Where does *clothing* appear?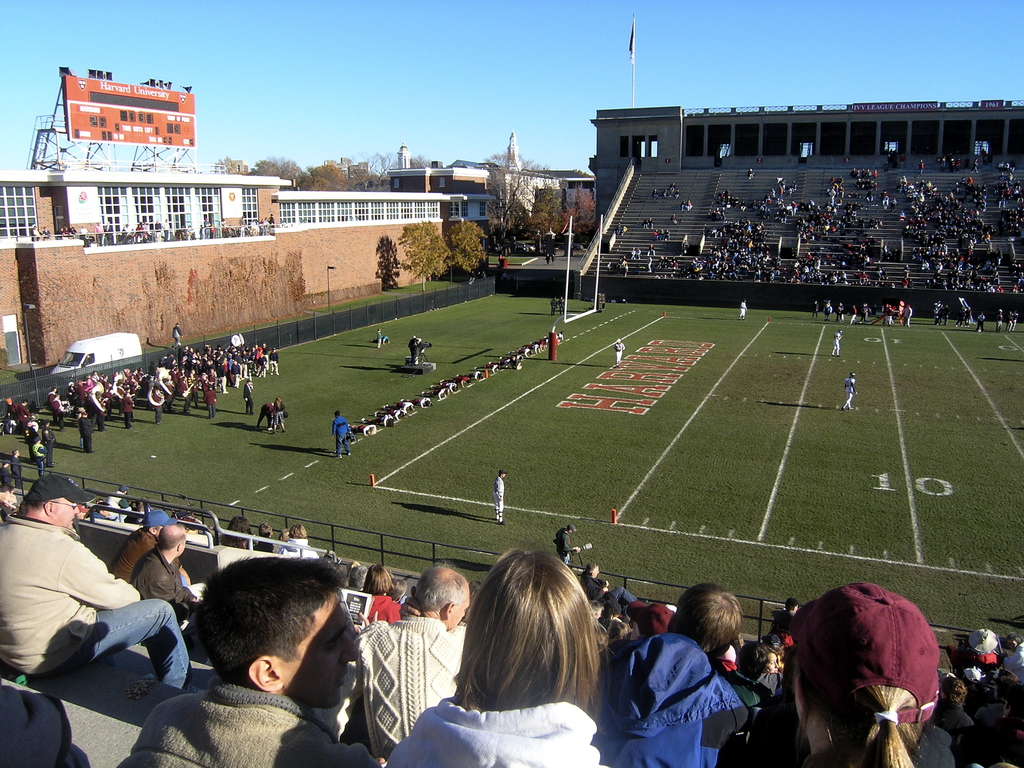
Appears at x1=739, y1=301, x2=748, y2=318.
